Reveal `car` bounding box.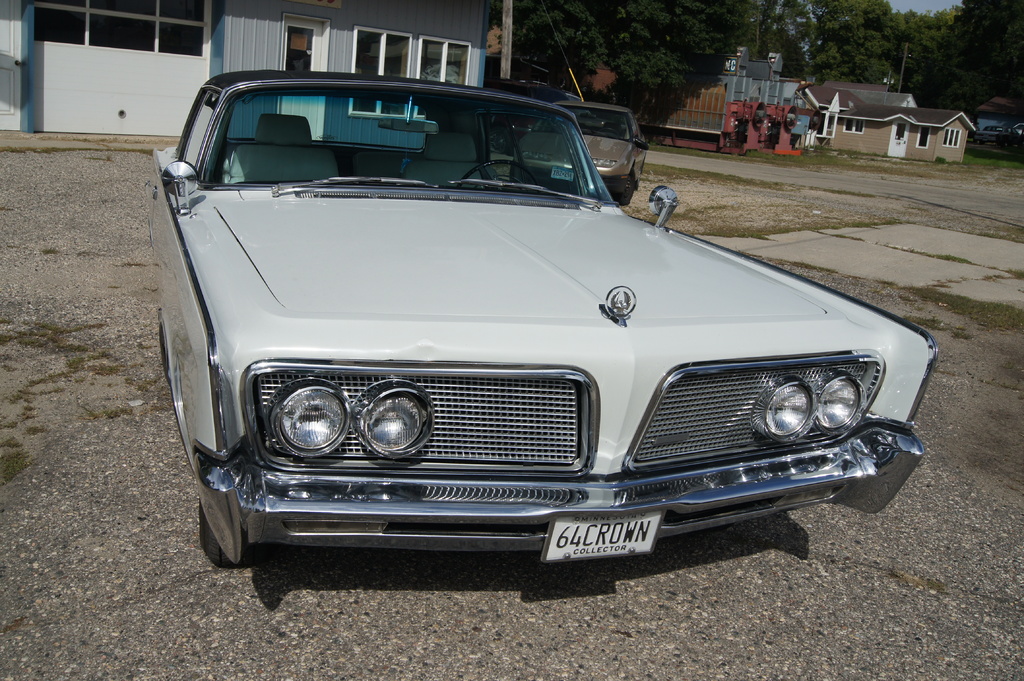
Revealed: bbox=(1010, 121, 1023, 132).
